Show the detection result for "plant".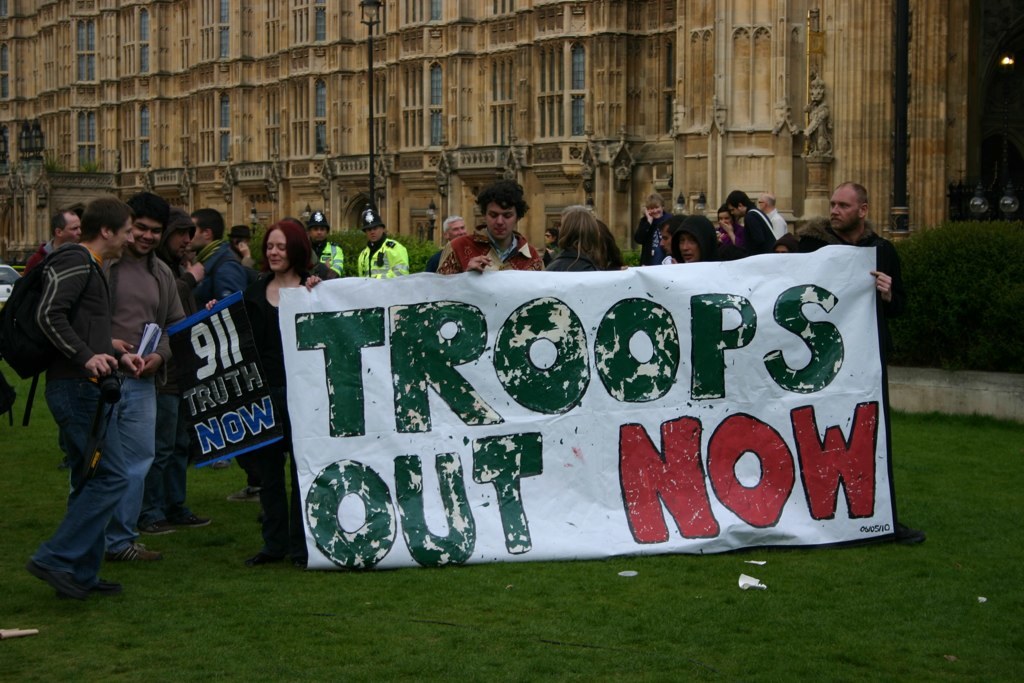
bbox(384, 231, 438, 275).
